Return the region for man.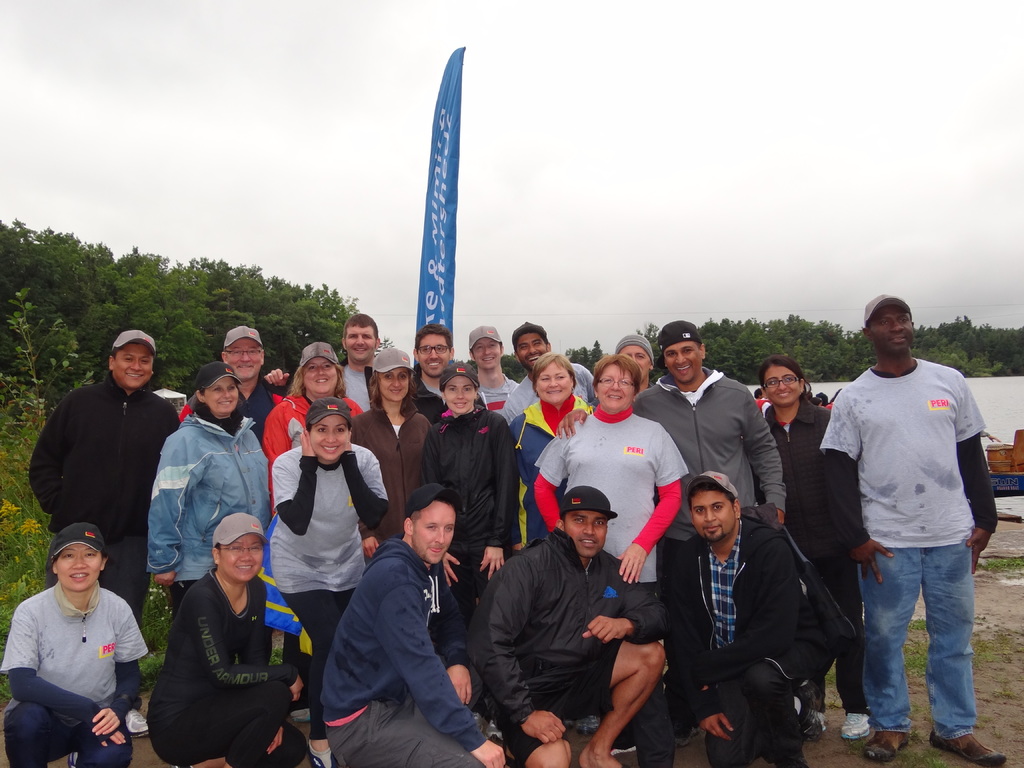
bbox(177, 323, 305, 519).
